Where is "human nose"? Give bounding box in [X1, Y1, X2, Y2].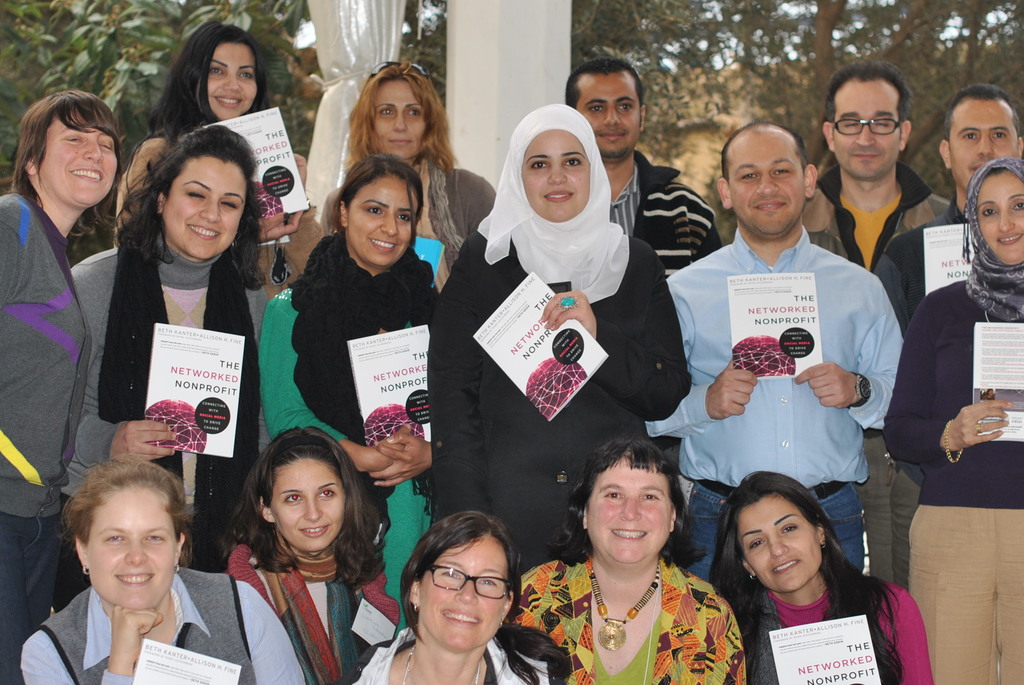
[391, 106, 409, 135].
